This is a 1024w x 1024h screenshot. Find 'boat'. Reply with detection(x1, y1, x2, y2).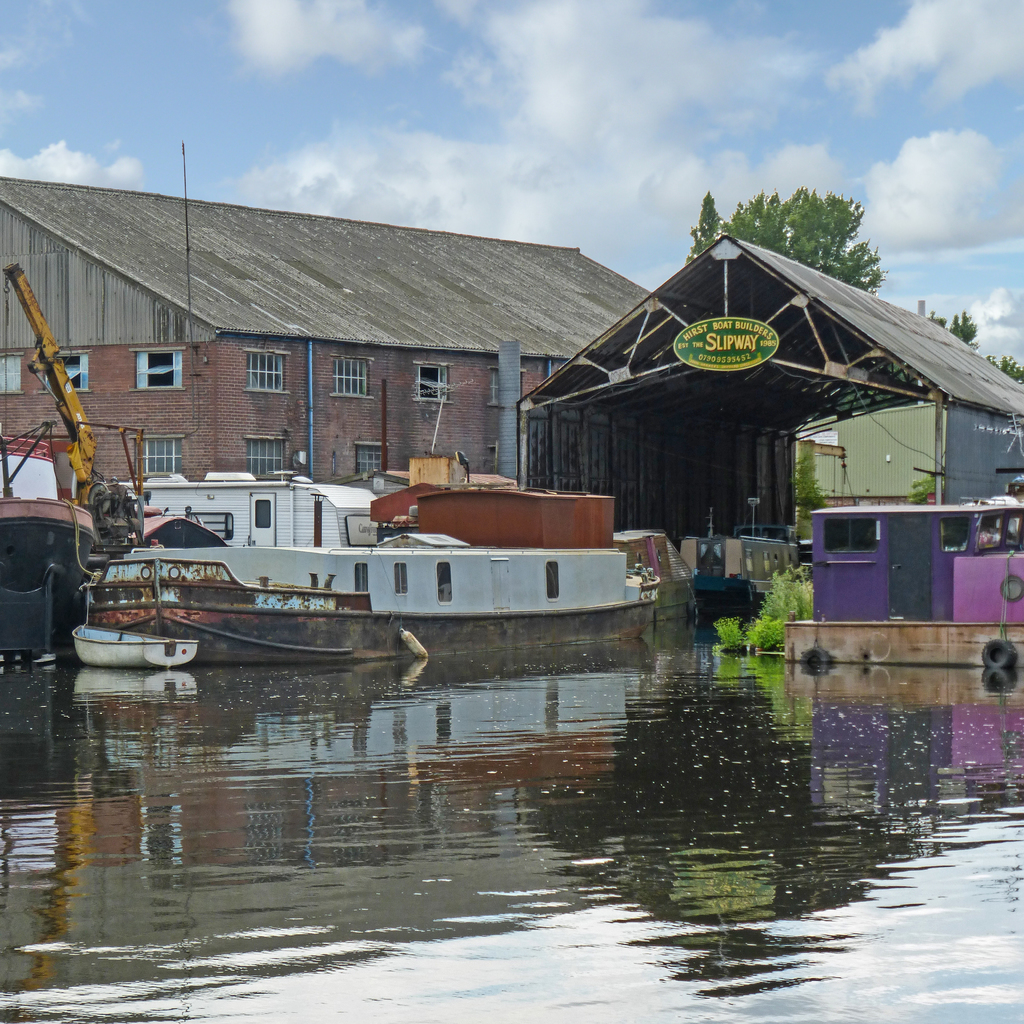
detection(777, 470, 1023, 673).
